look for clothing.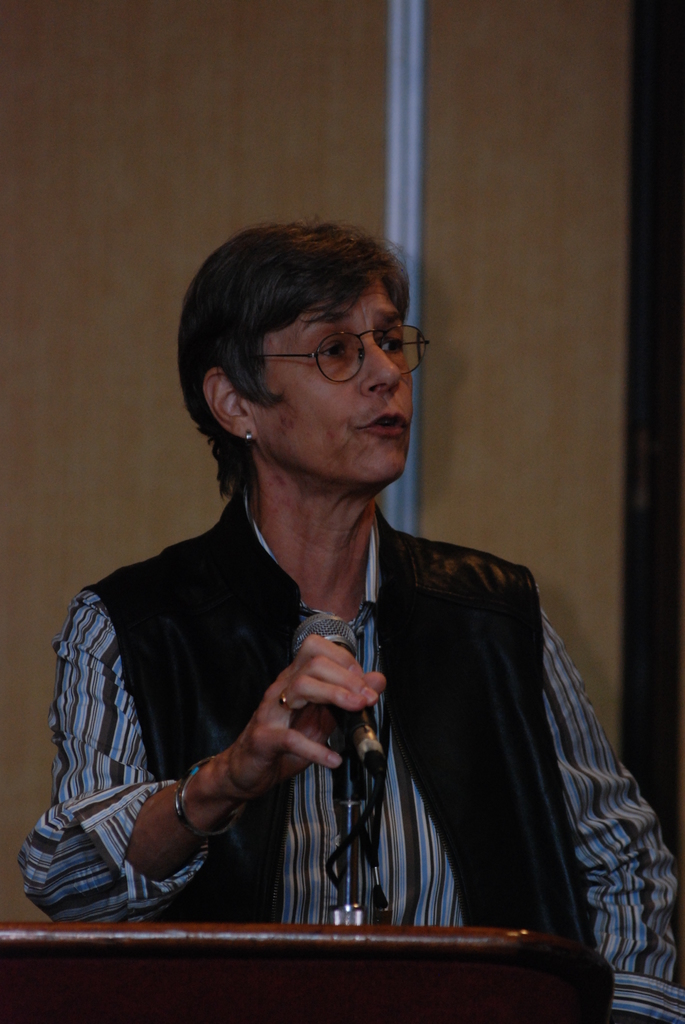
Found: l=18, t=492, r=684, b=1023.
